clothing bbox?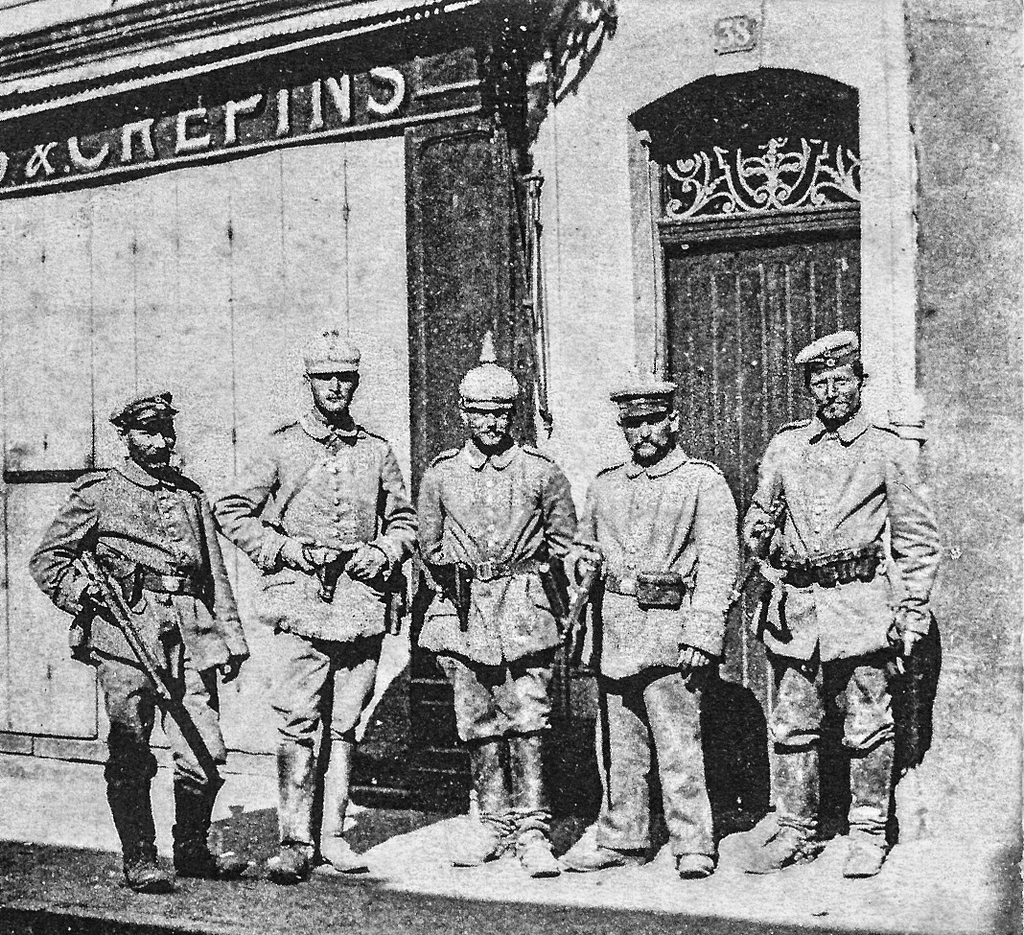
bbox=(747, 356, 935, 844)
